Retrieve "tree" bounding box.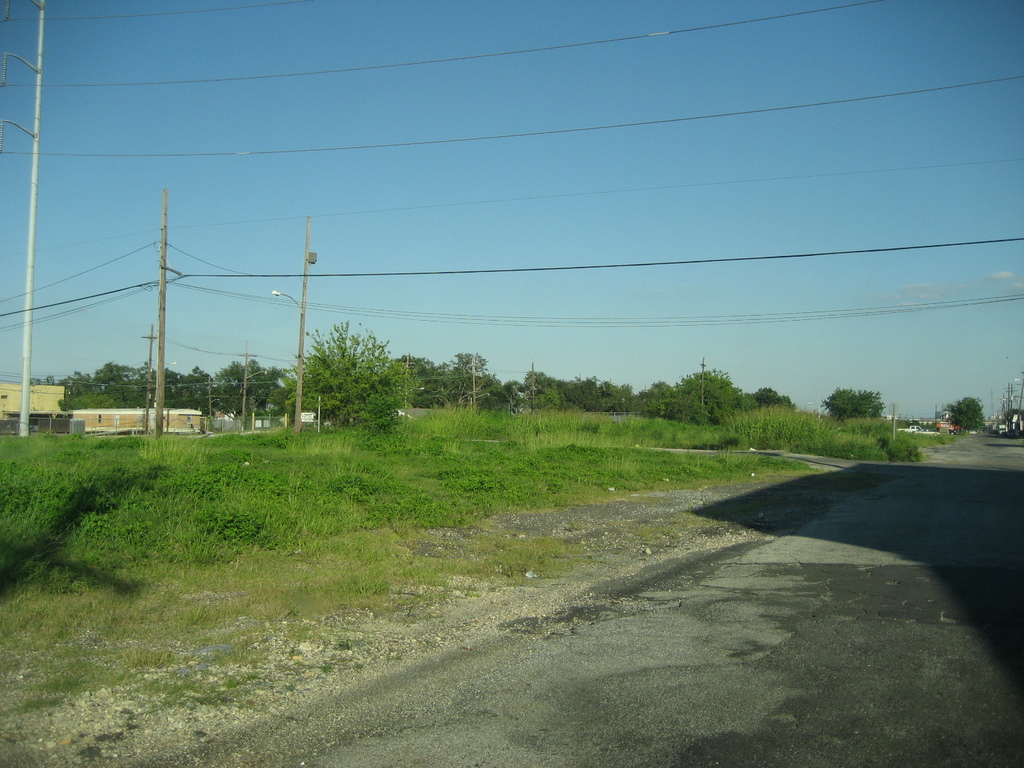
Bounding box: x1=93 y1=360 x2=156 y2=407.
